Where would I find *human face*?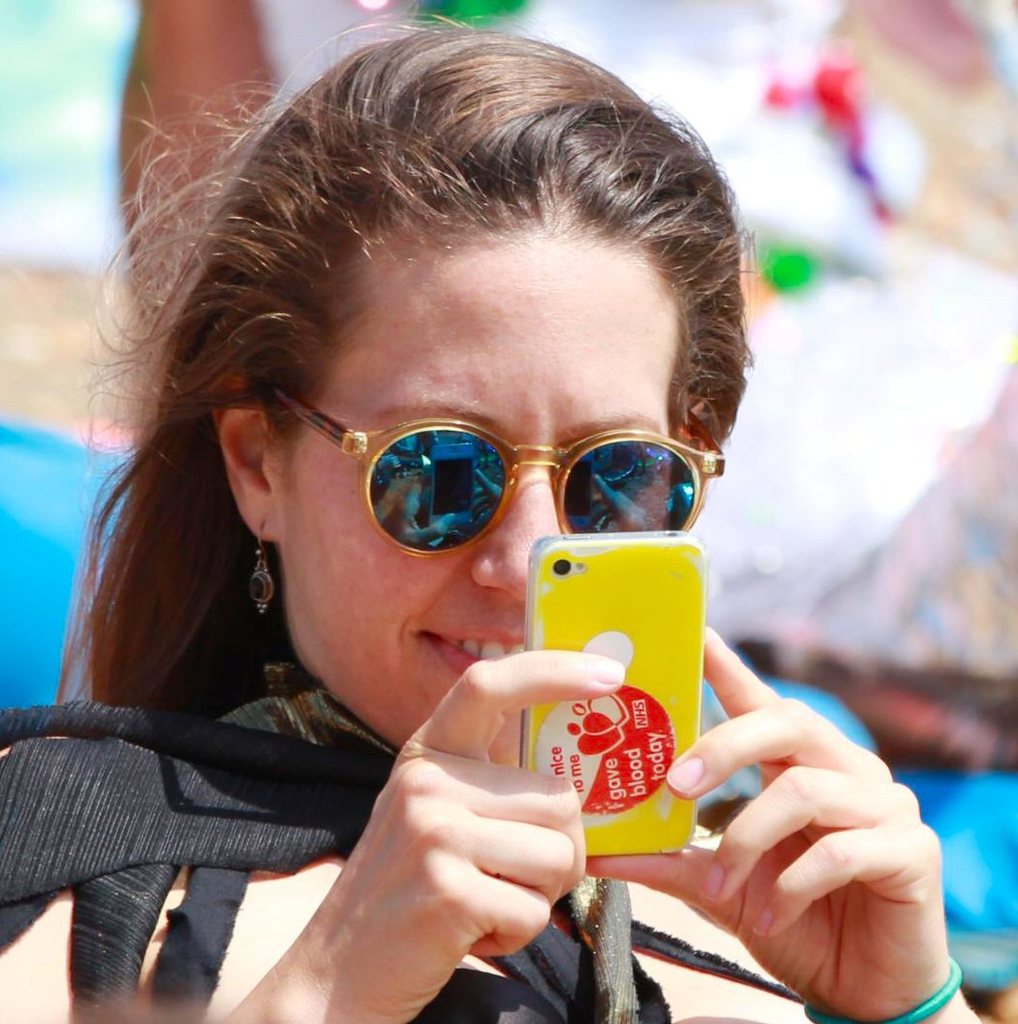
At detection(285, 219, 677, 747).
